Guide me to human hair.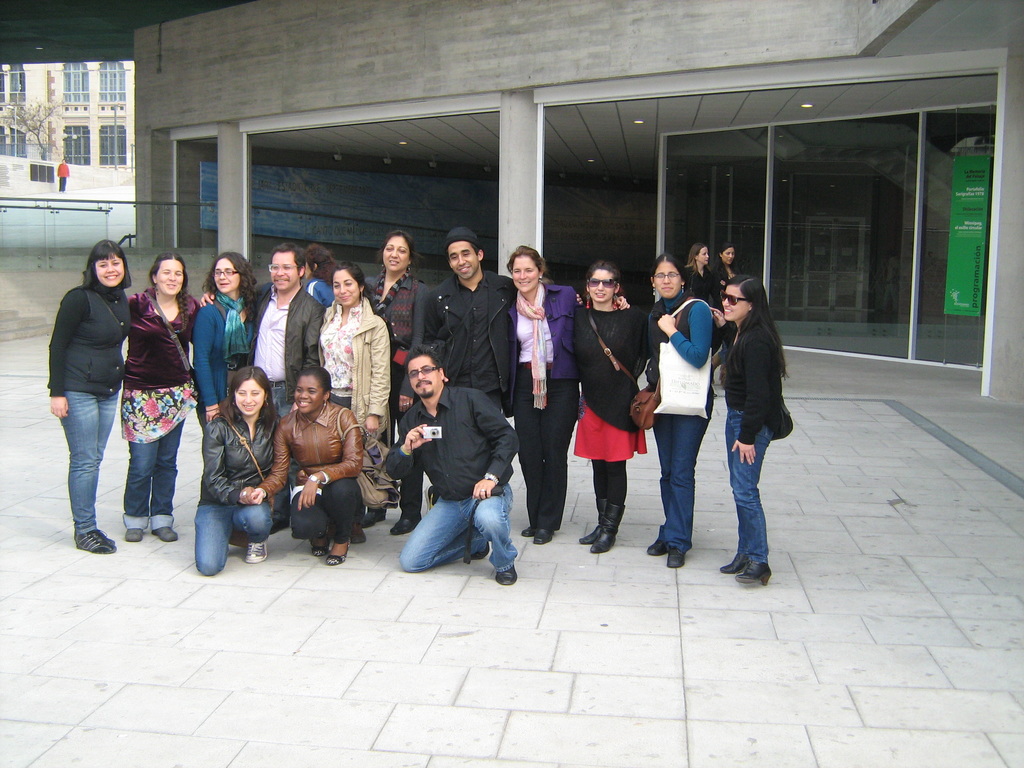
Guidance: box=[689, 243, 707, 273].
